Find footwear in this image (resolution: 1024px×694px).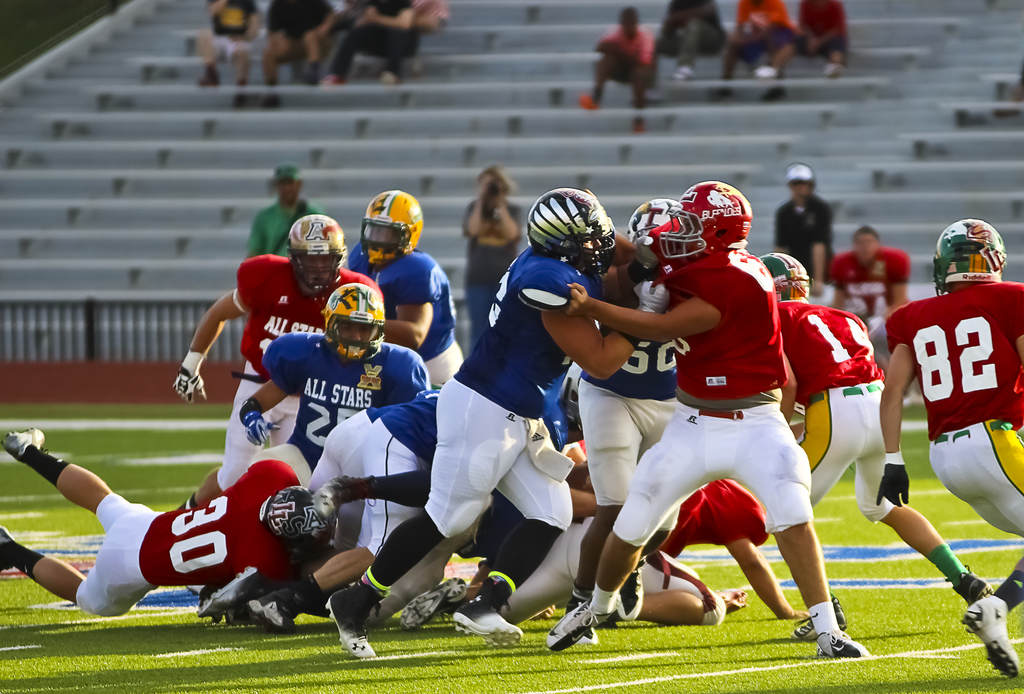
[x1=942, y1=558, x2=995, y2=609].
